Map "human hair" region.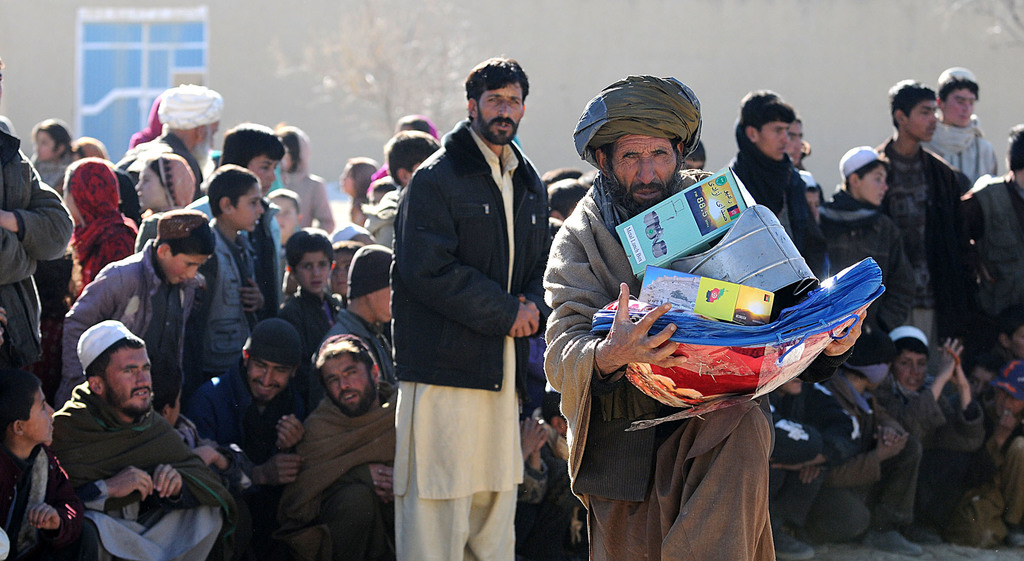
Mapped to 354, 156, 372, 207.
